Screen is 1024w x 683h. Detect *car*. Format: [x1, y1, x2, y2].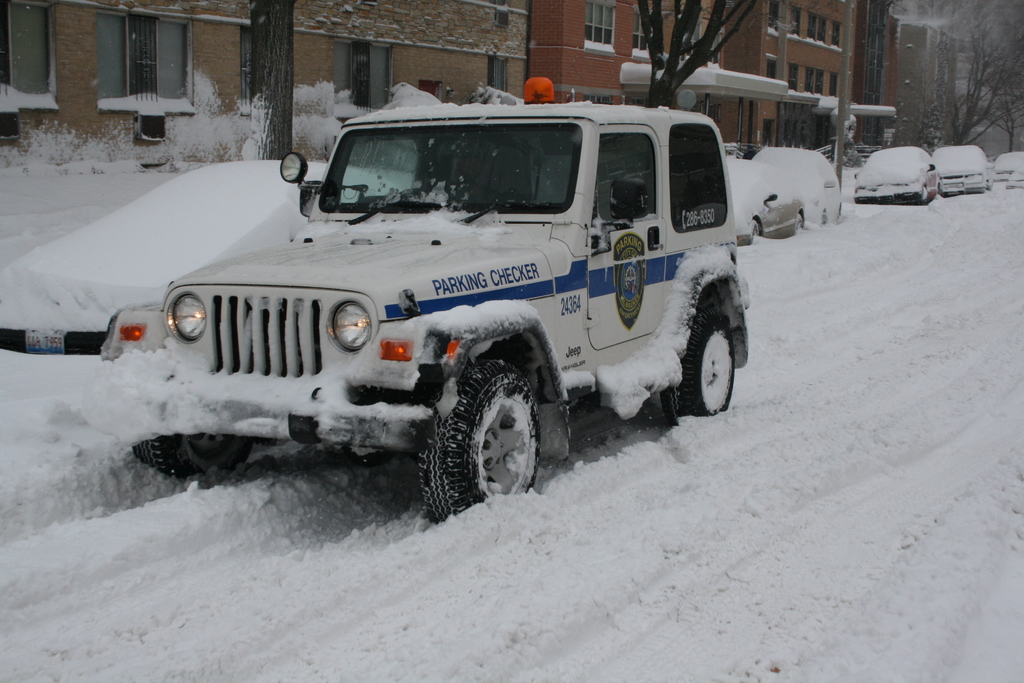
[753, 147, 840, 225].
